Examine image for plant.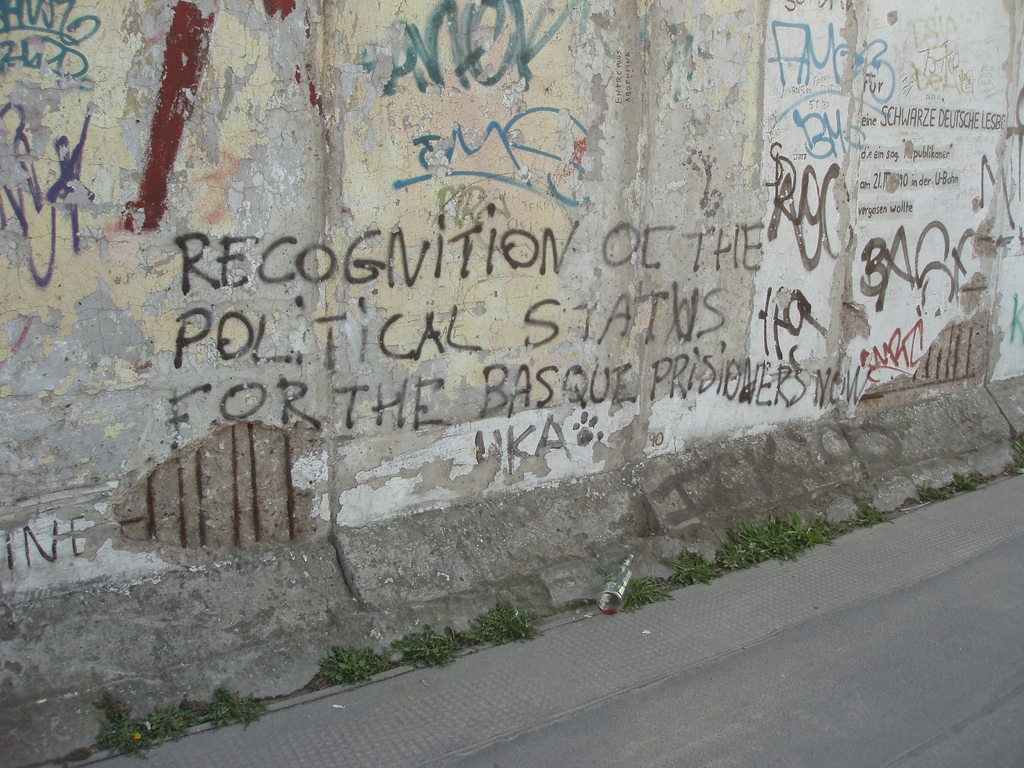
Examination result: region(464, 595, 548, 645).
